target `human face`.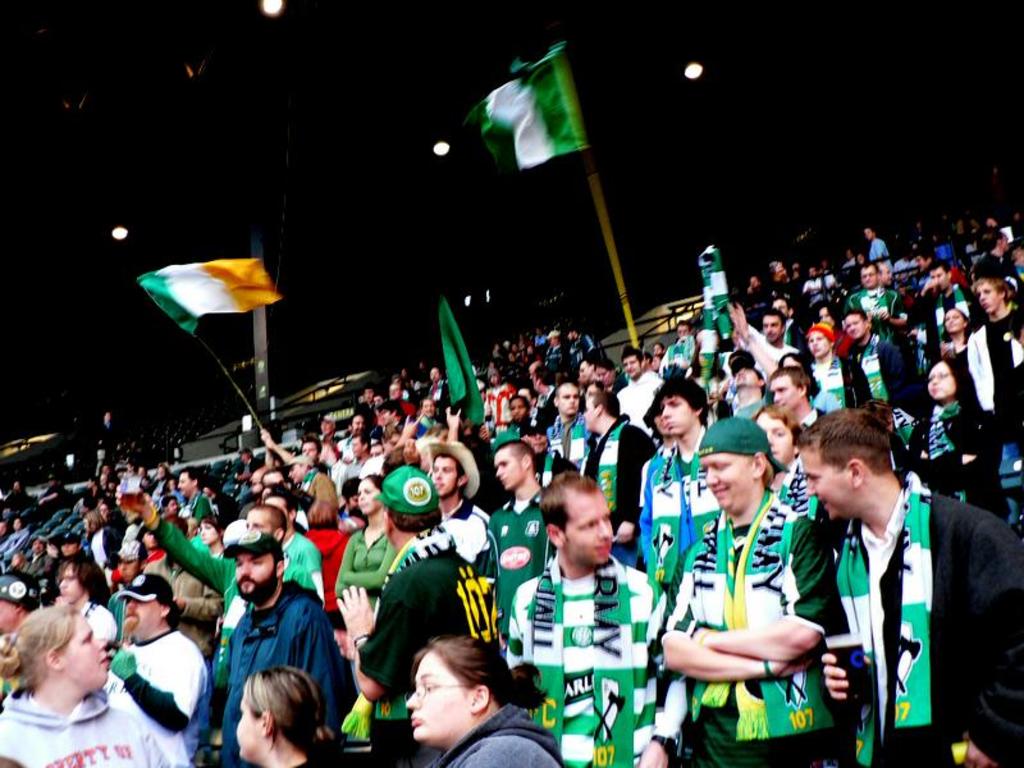
Target region: detection(676, 323, 694, 340).
